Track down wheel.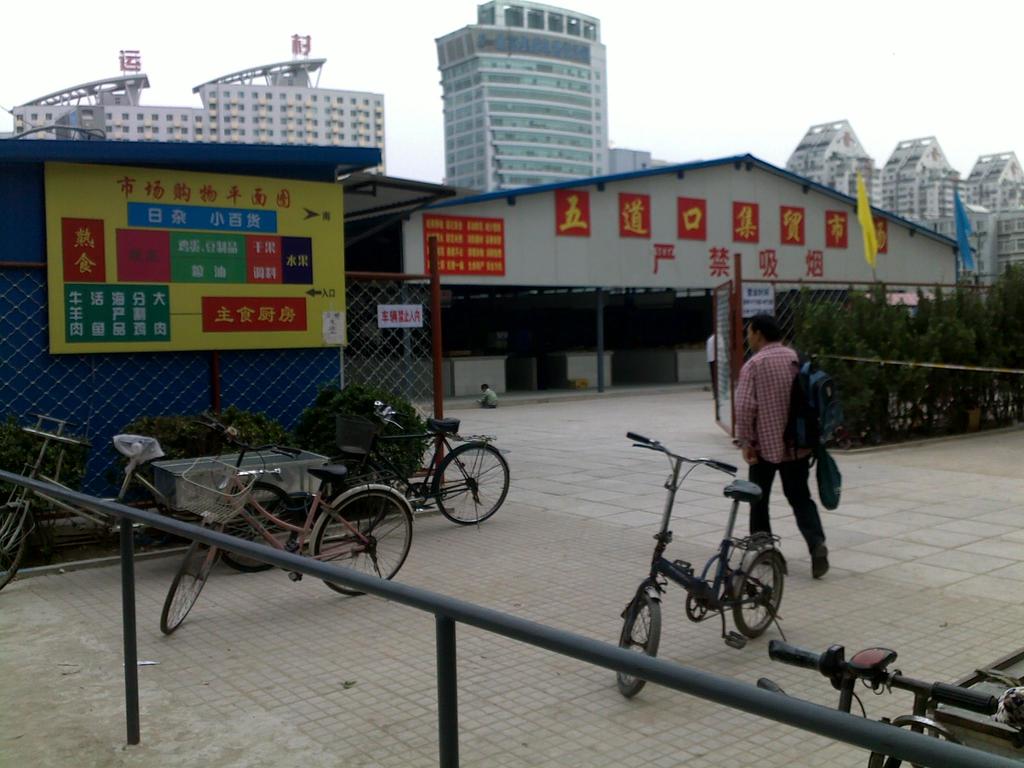
Tracked to crop(216, 482, 296, 573).
